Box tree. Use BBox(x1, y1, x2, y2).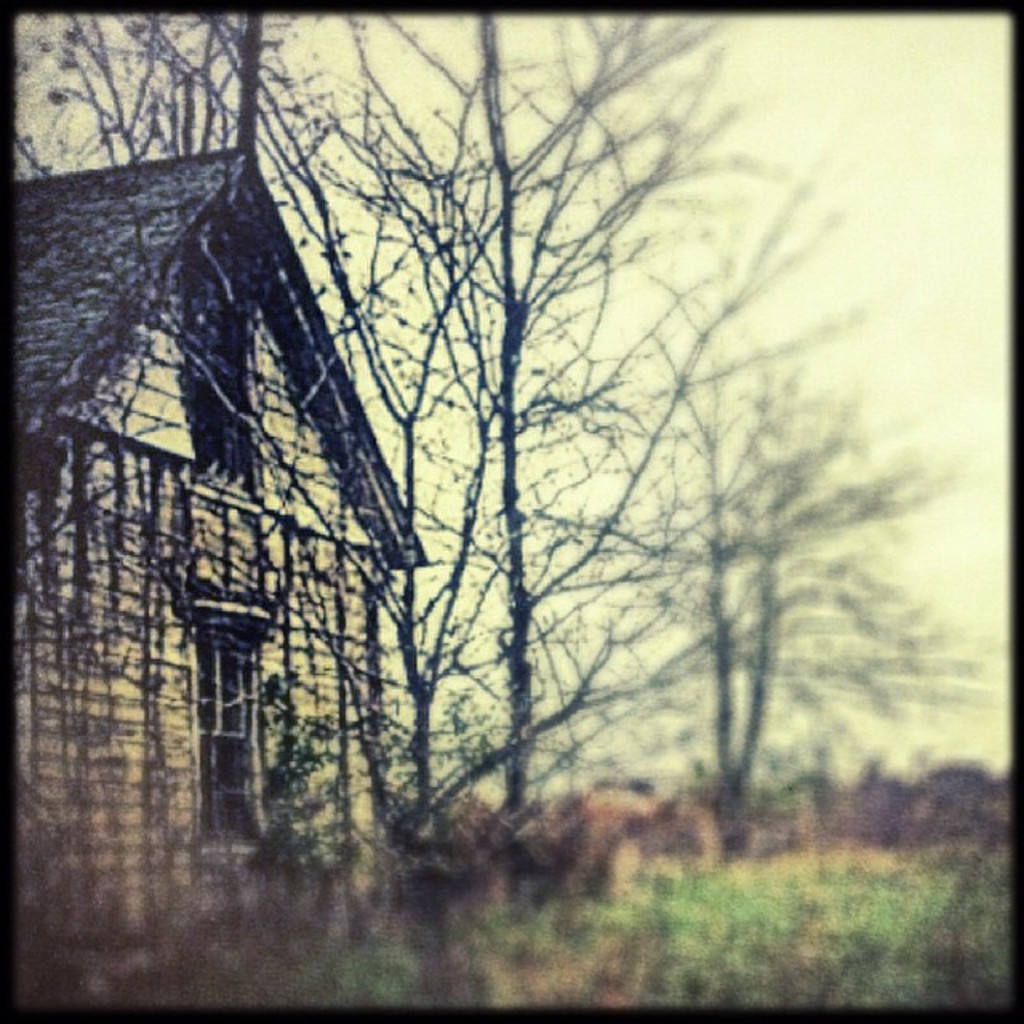
BBox(570, 256, 930, 853).
